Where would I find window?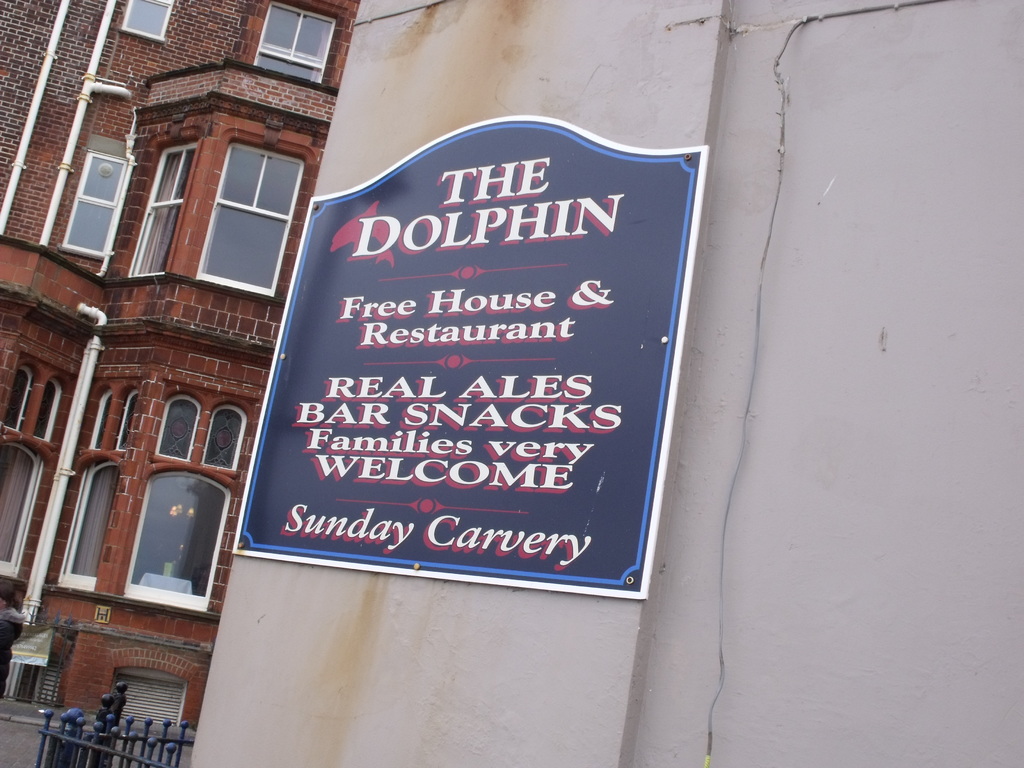
At [x1=29, y1=373, x2=68, y2=442].
